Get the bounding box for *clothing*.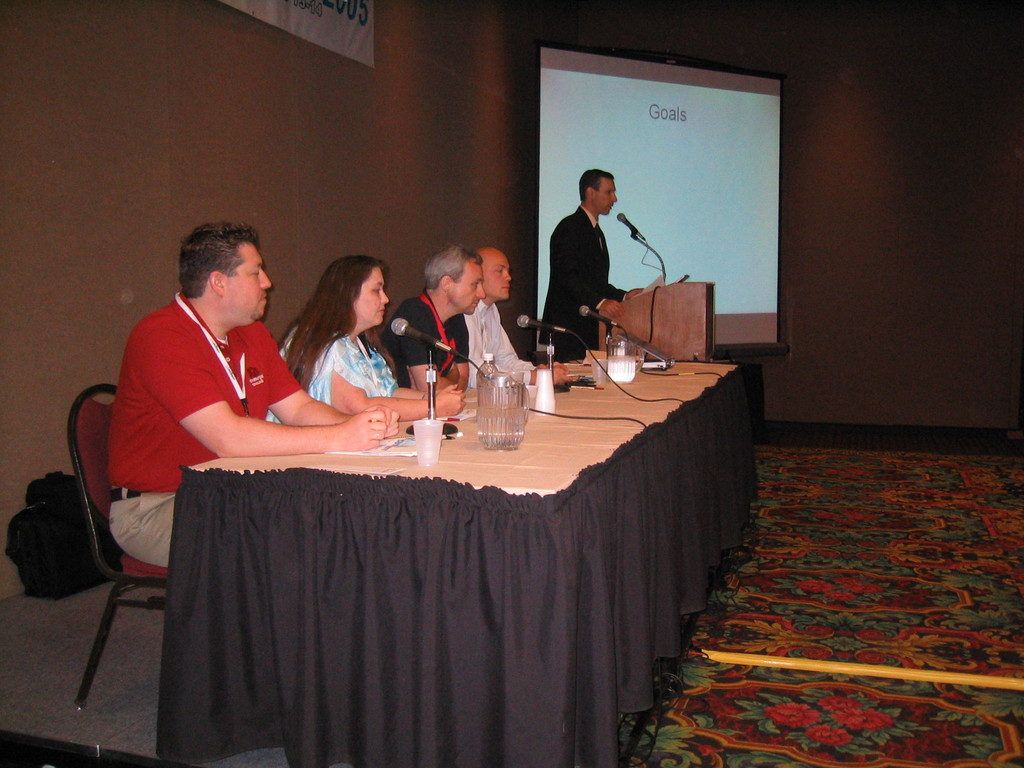
left=110, top=291, right=300, bottom=569.
